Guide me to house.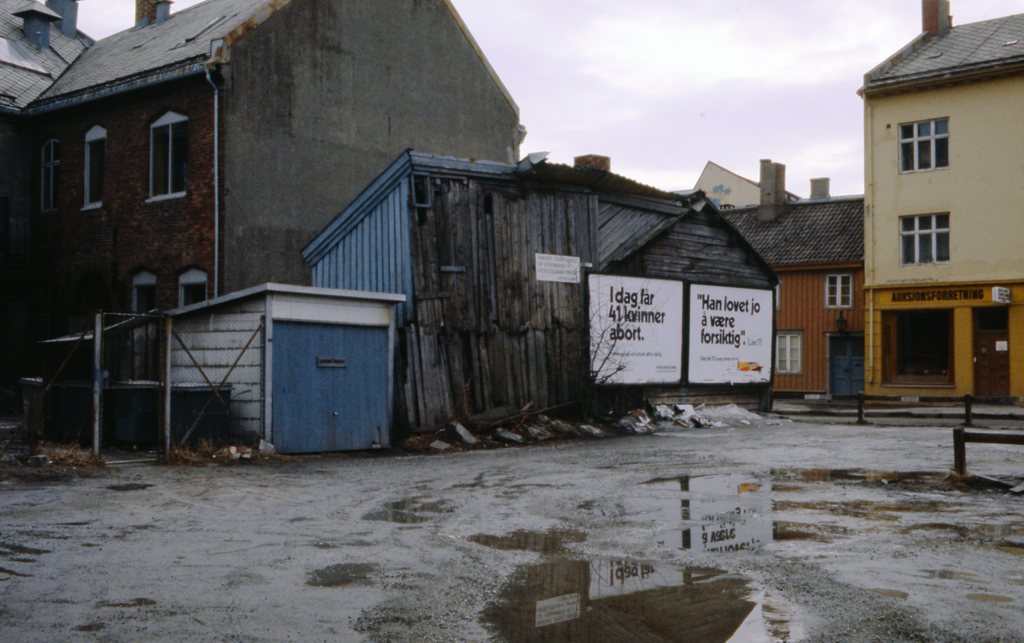
Guidance: Rect(716, 156, 868, 420).
